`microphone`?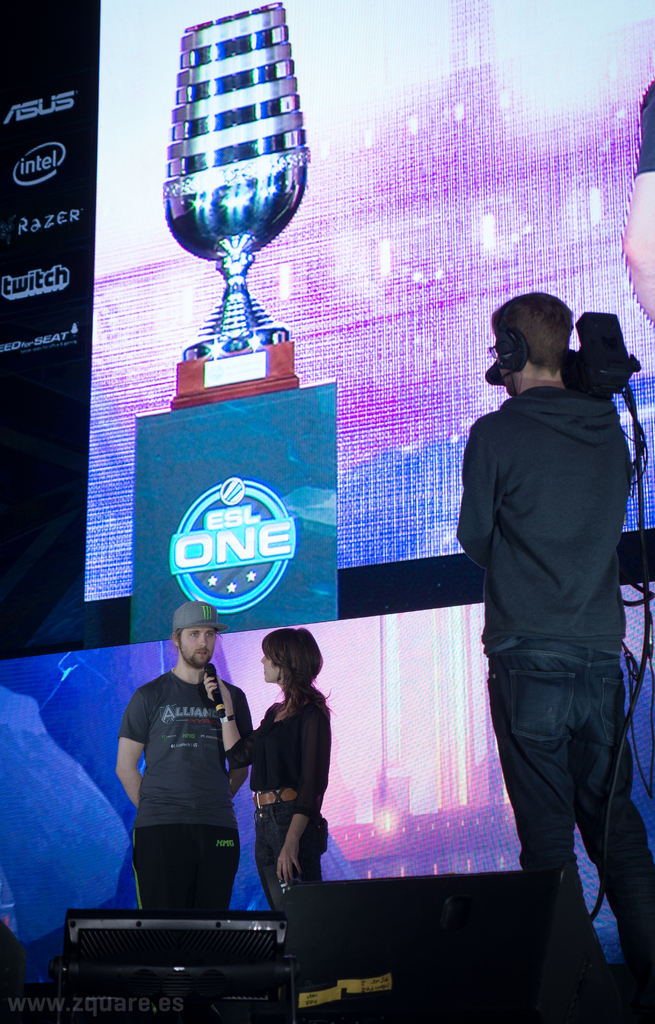
region(149, 60, 328, 340)
